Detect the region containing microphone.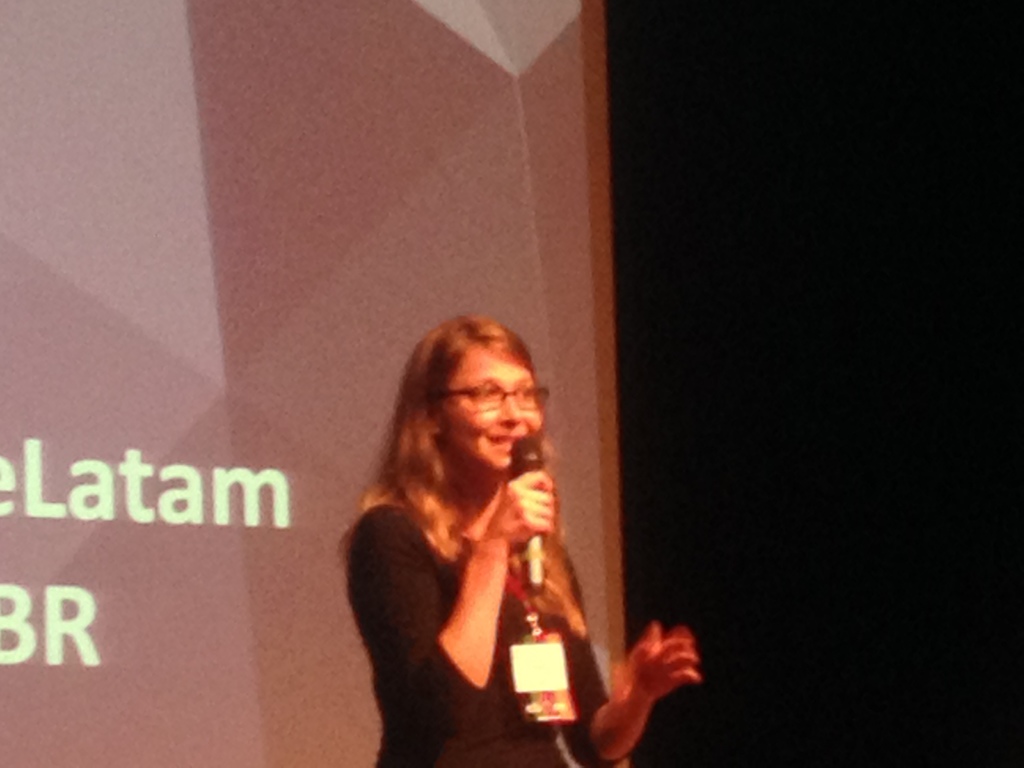
(511, 434, 545, 595).
